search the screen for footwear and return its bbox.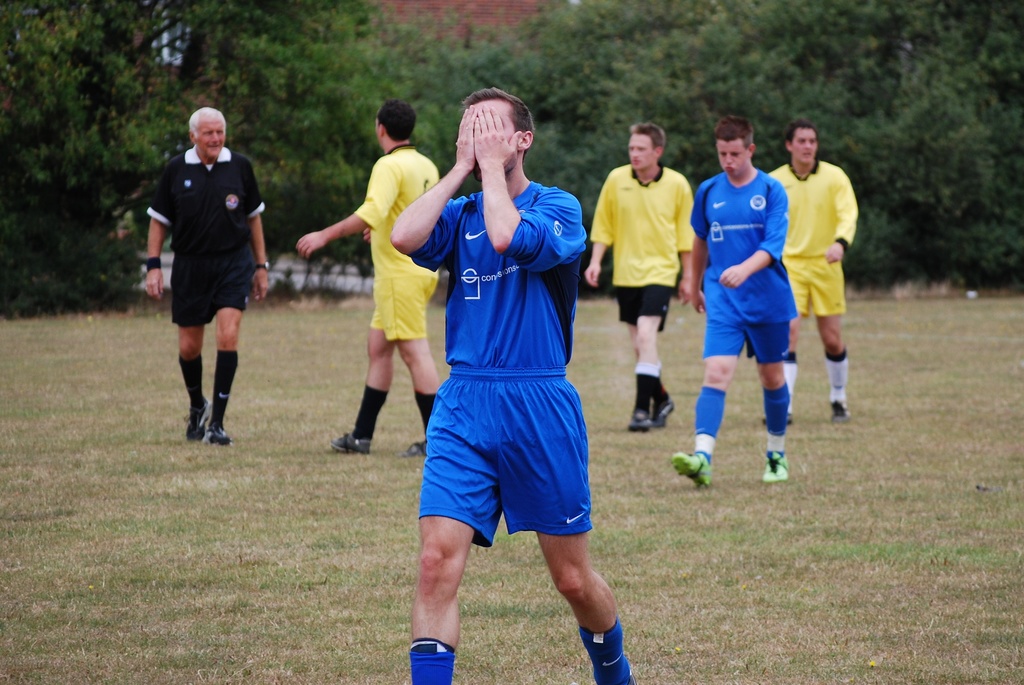
Found: region(652, 396, 673, 427).
